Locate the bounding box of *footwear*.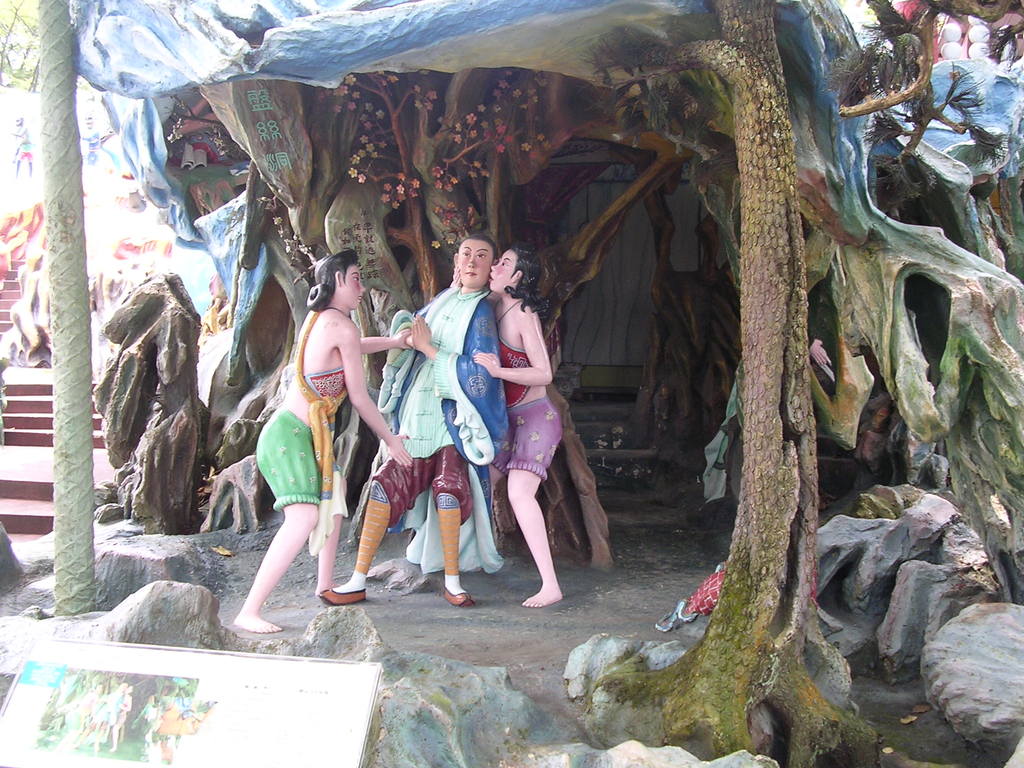
Bounding box: (left=315, top=584, right=365, bottom=605).
